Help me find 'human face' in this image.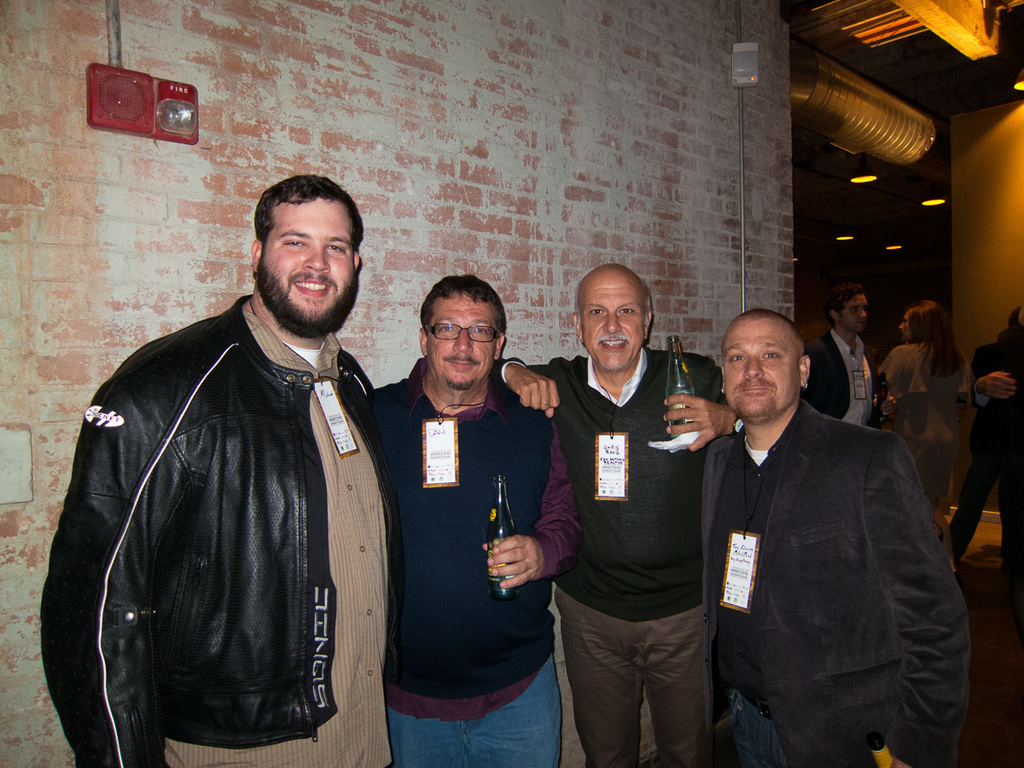
Found it: 838, 289, 869, 335.
